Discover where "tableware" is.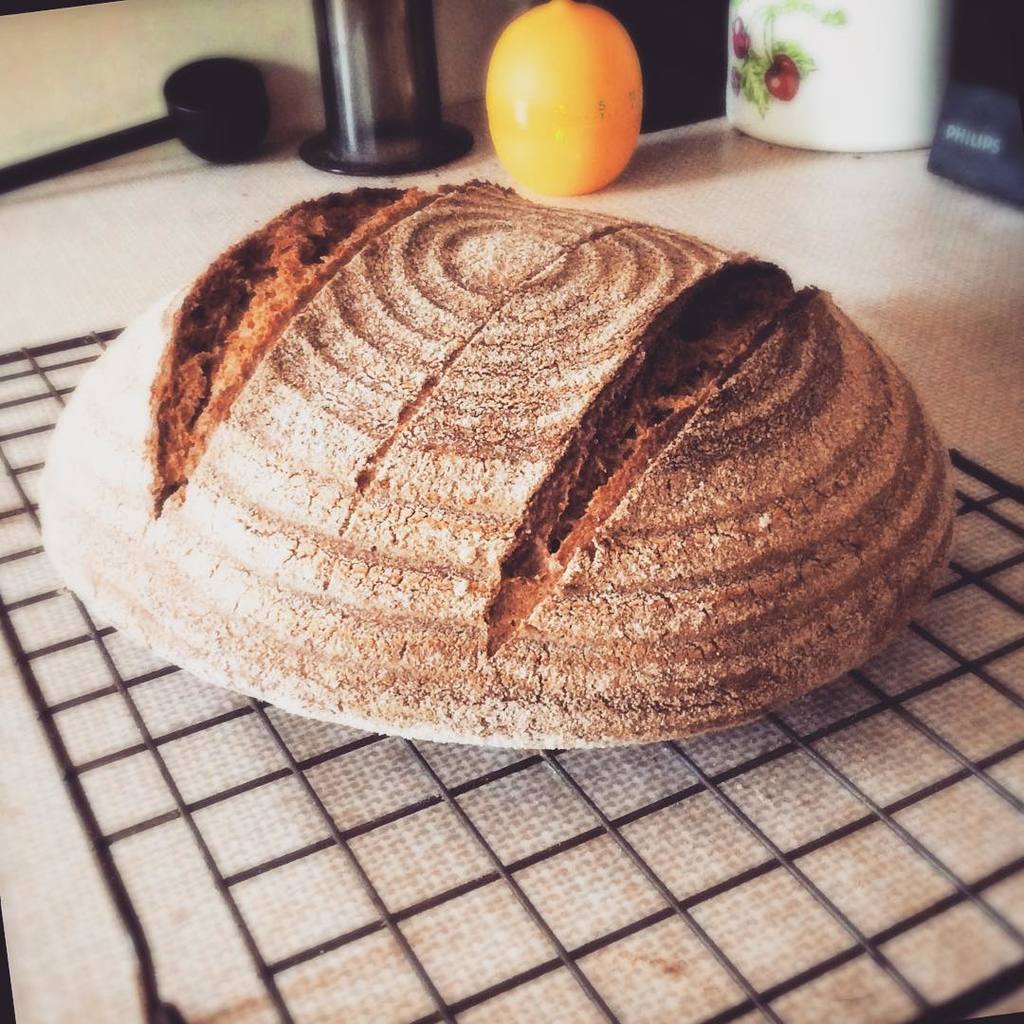
Discovered at bbox=[734, 23, 942, 142].
